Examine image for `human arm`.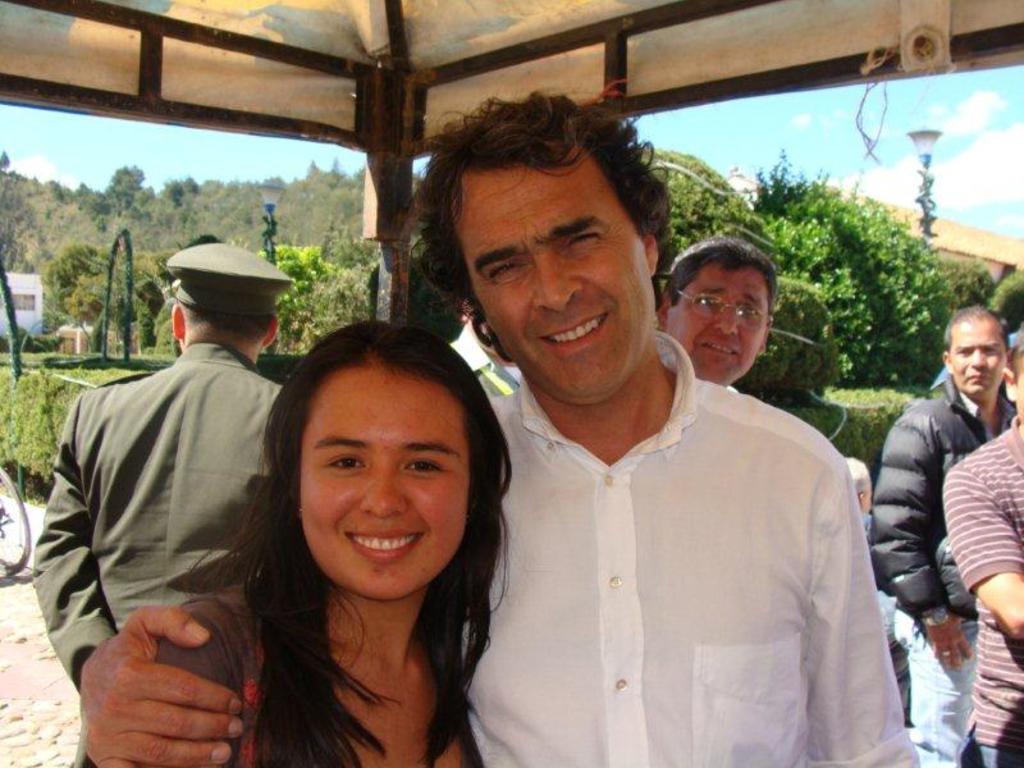
Examination result: l=35, t=401, r=111, b=691.
